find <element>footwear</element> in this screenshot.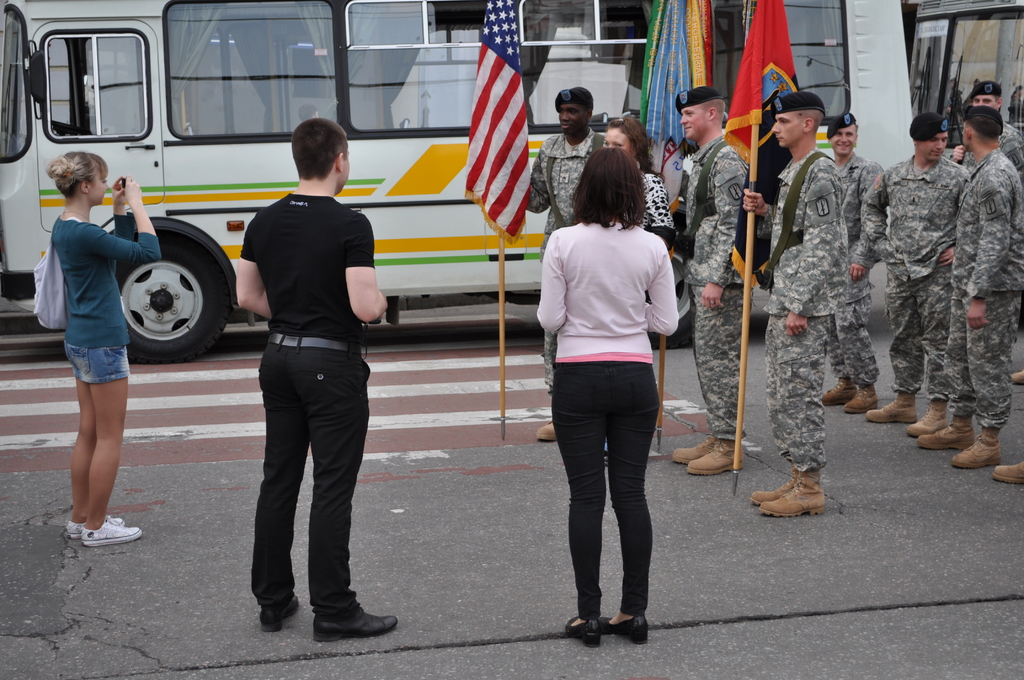
The bounding box for <element>footwear</element> is x1=58, y1=510, x2=128, y2=544.
